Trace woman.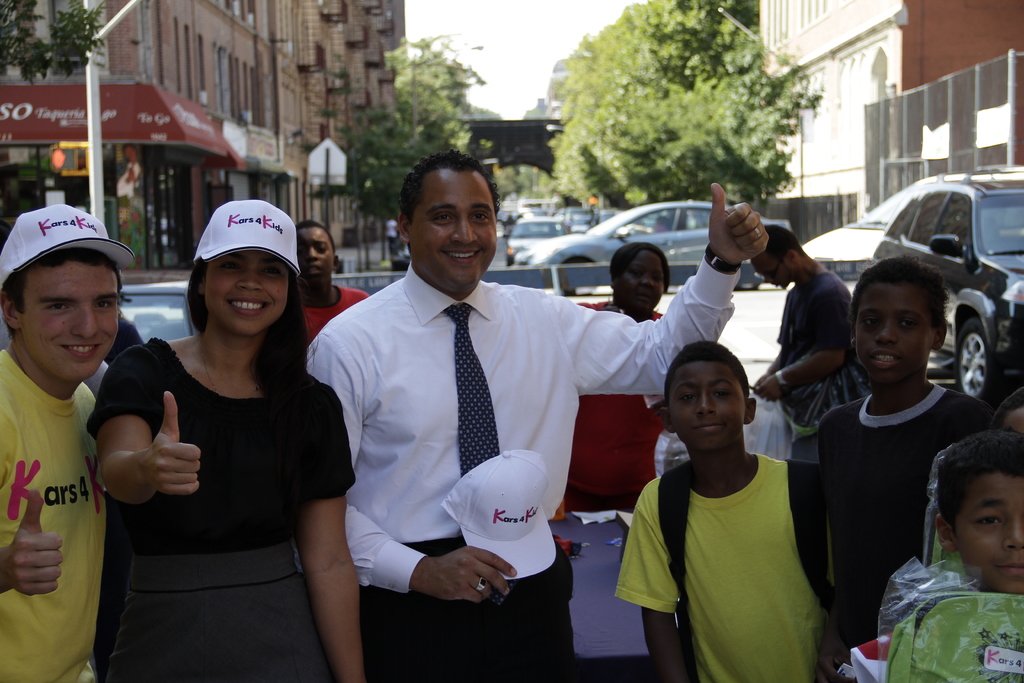
Traced to (x1=560, y1=240, x2=676, y2=512).
